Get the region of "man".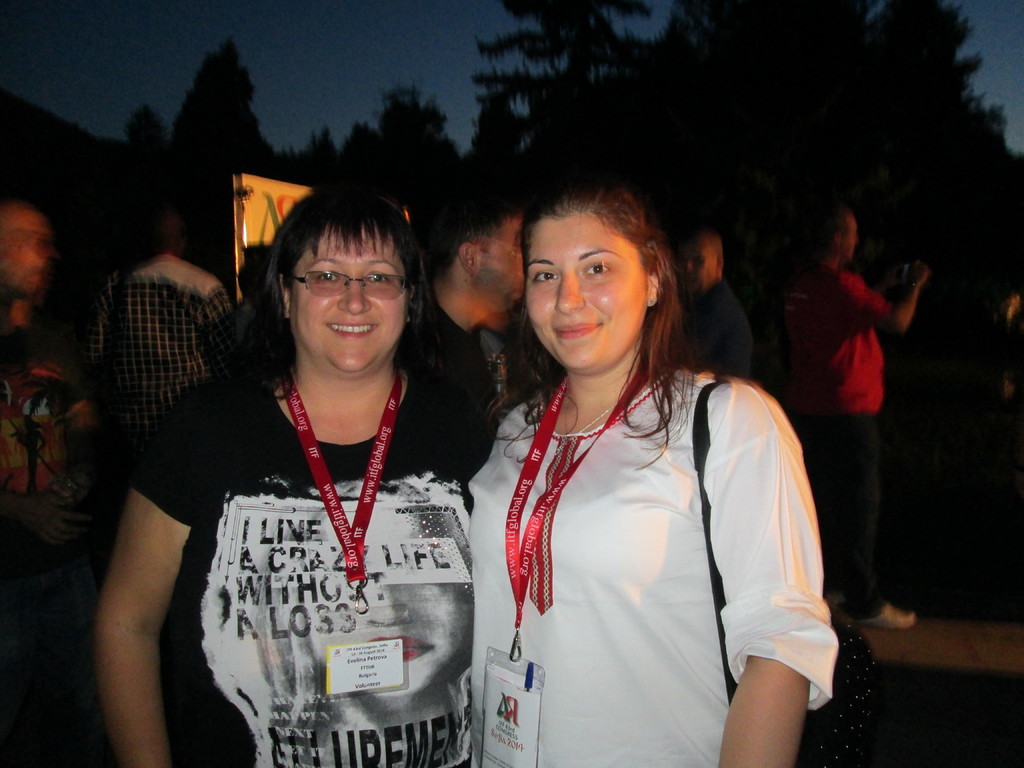
<box>773,201,936,632</box>.
